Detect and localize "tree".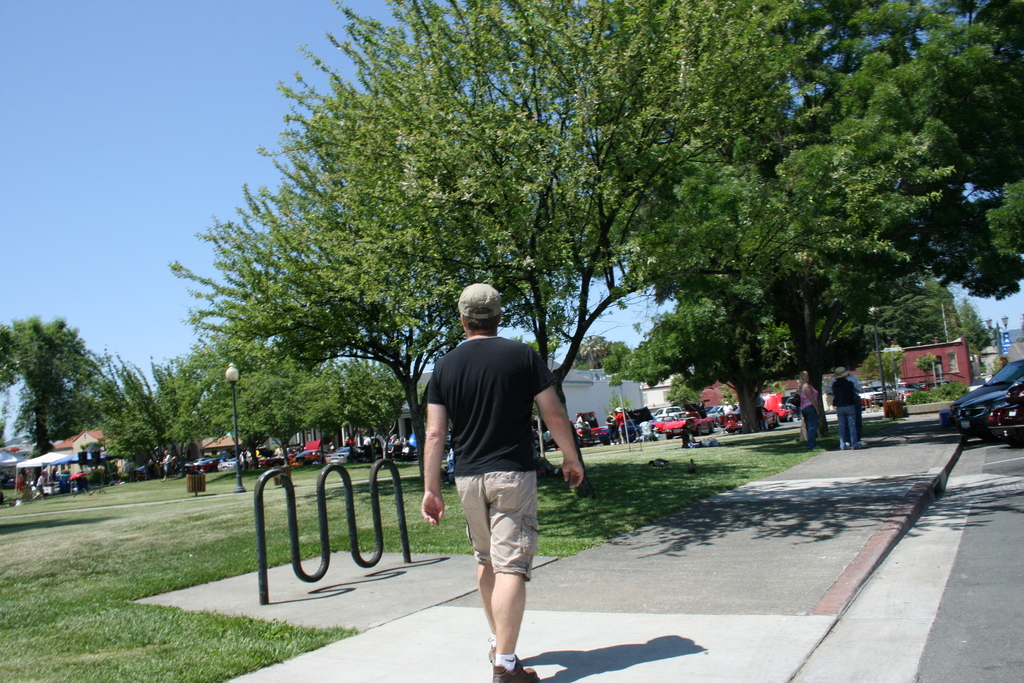
Localized at [left=341, top=352, right=429, bottom=457].
